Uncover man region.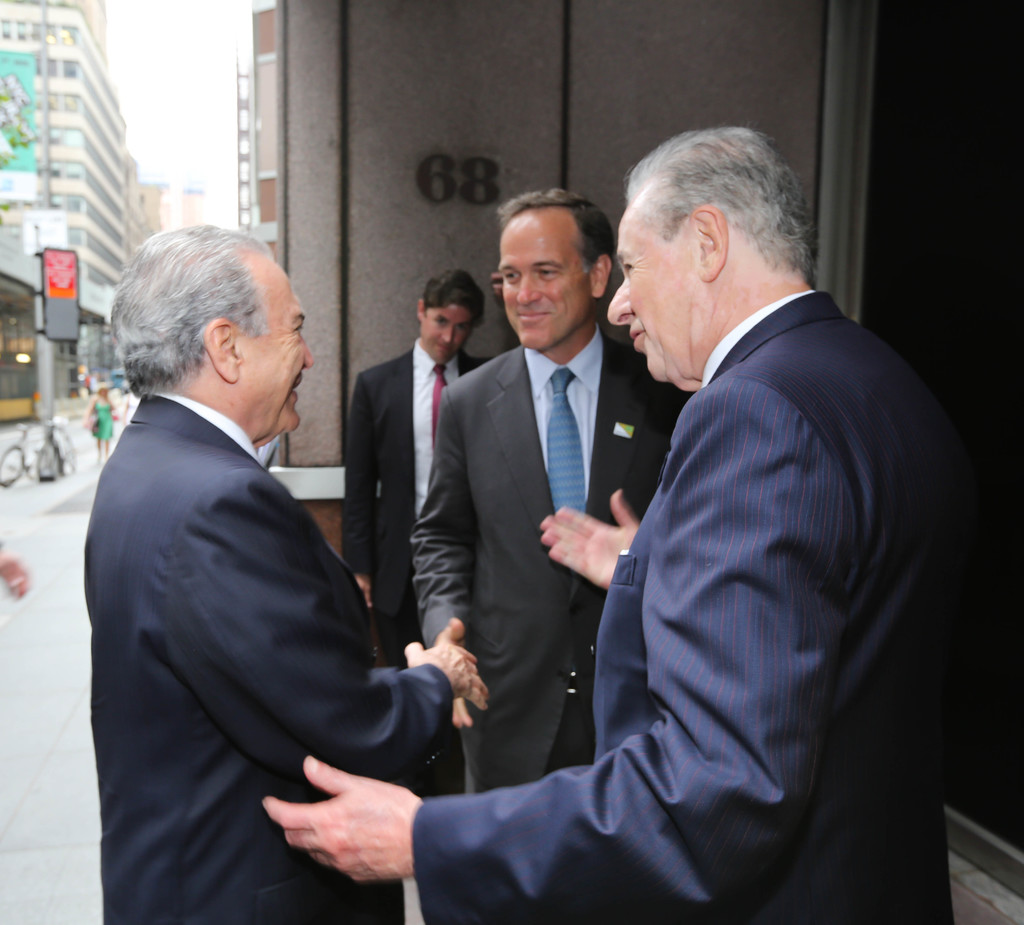
Uncovered: (77,215,506,906).
